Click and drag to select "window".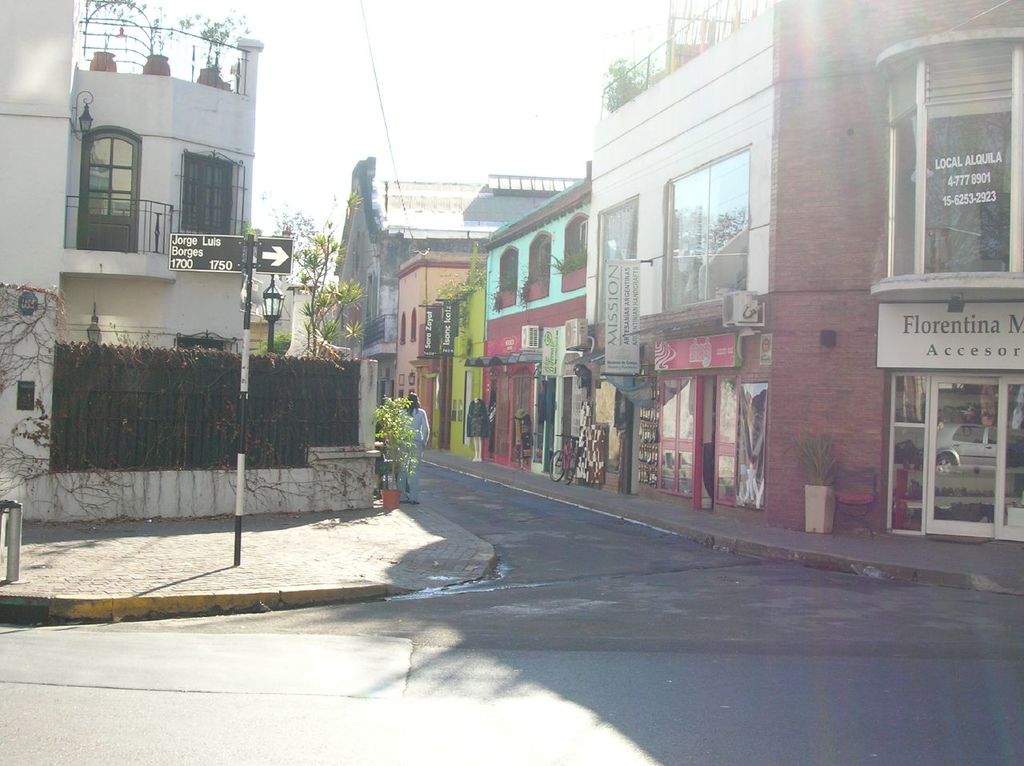
Selection: {"left": 442, "top": 298, "right": 456, "bottom": 343}.
